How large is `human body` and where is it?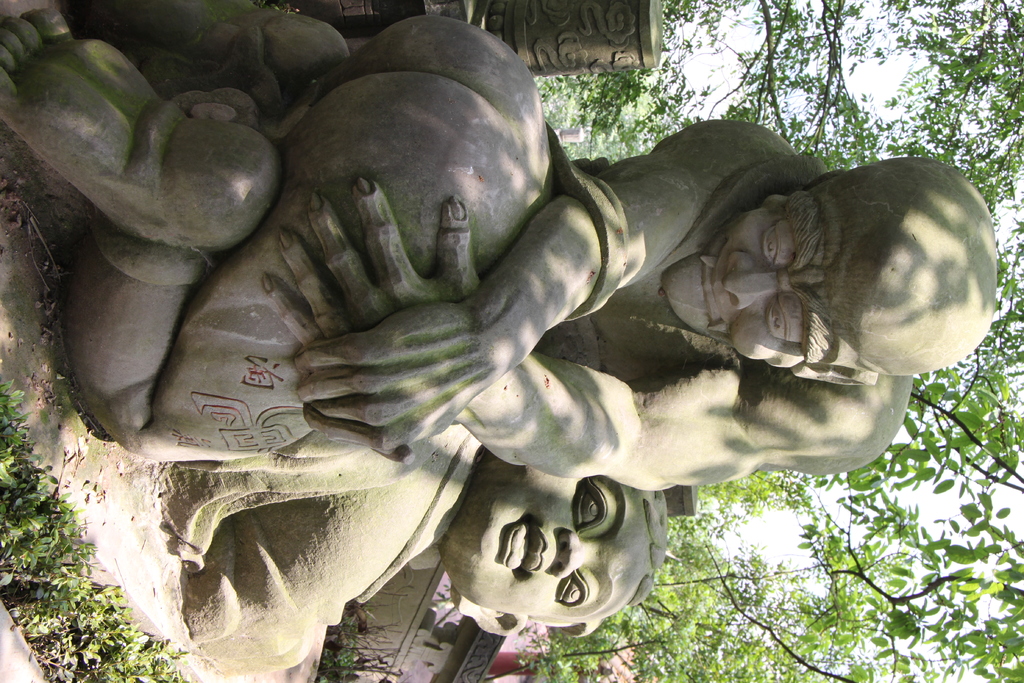
Bounding box: [left=16, top=4, right=1004, bottom=458].
